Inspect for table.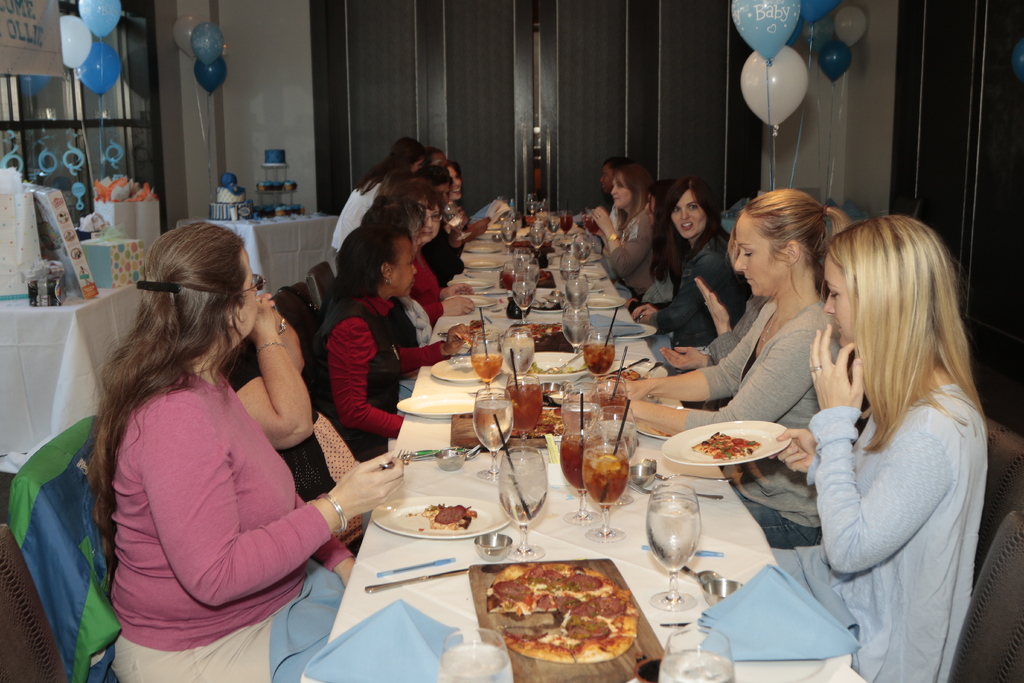
Inspection: <bbox>174, 199, 341, 307</bbox>.
